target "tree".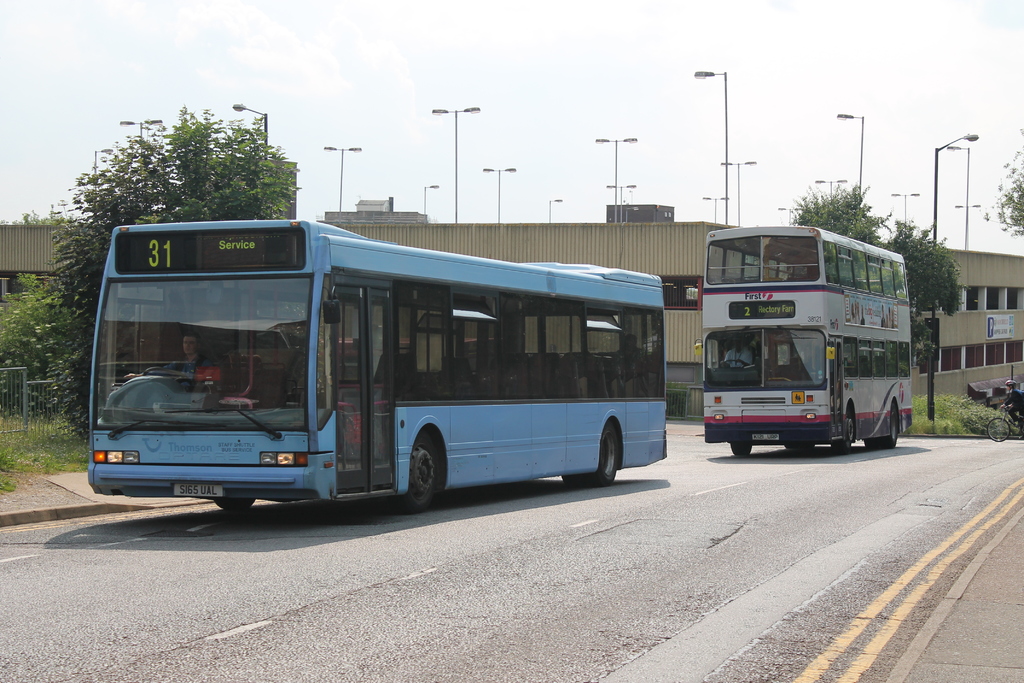
Target region: rect(980, 126, 1023, 240).
